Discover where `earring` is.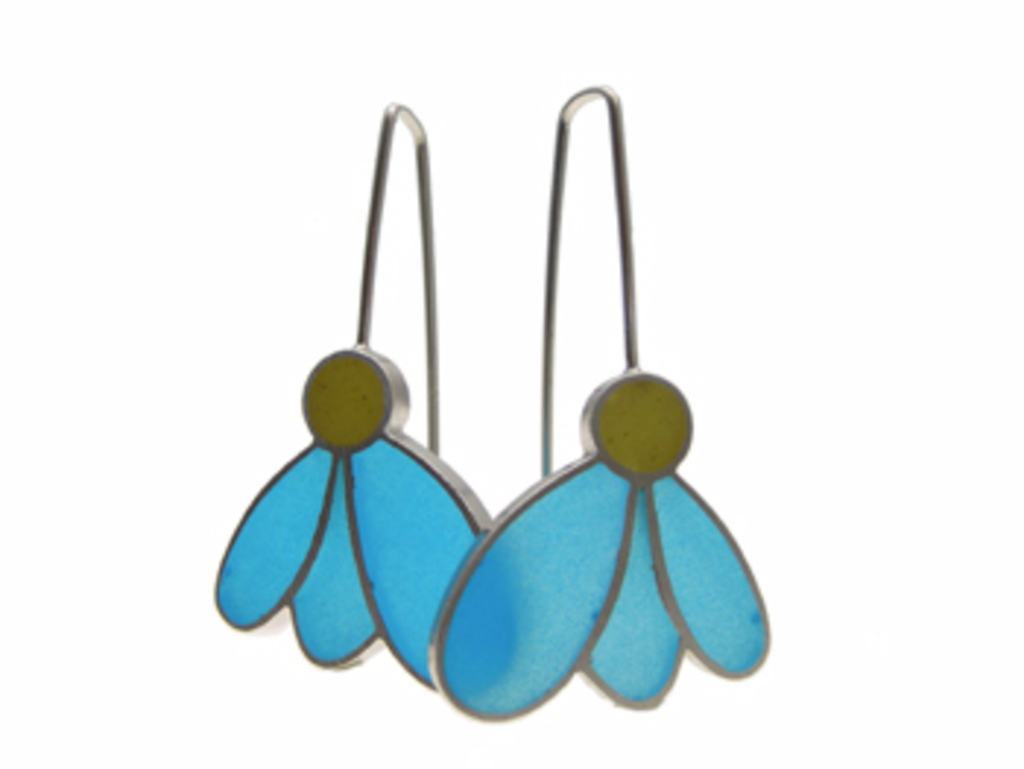
Discovered at box(427, 76, 769, 725).
